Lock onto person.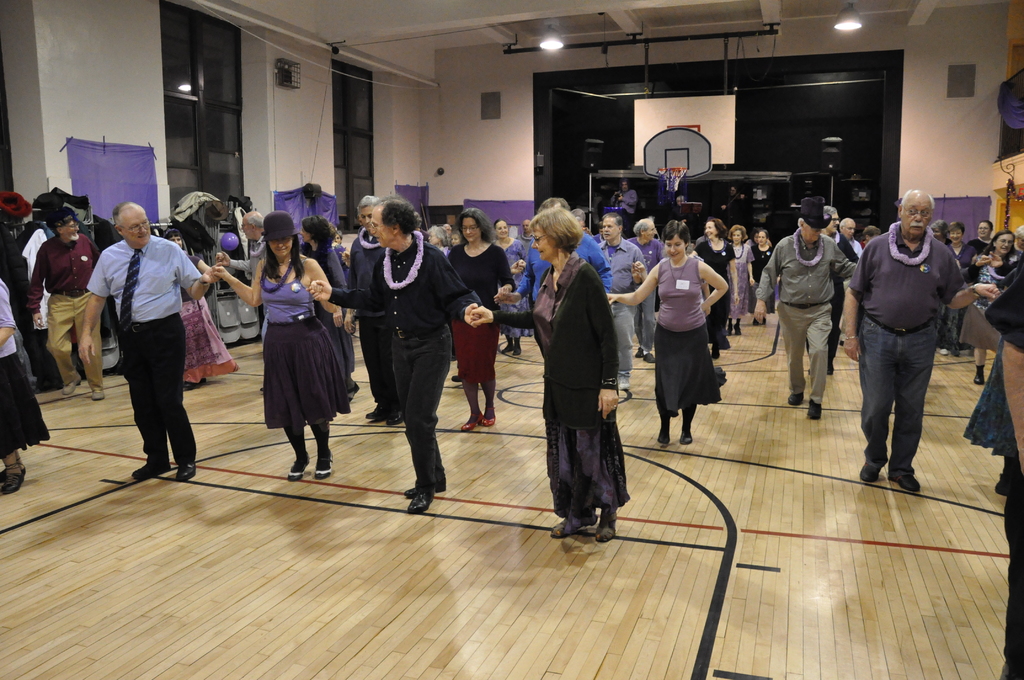
Locked: l=215, t=212, r=266, b=389.
